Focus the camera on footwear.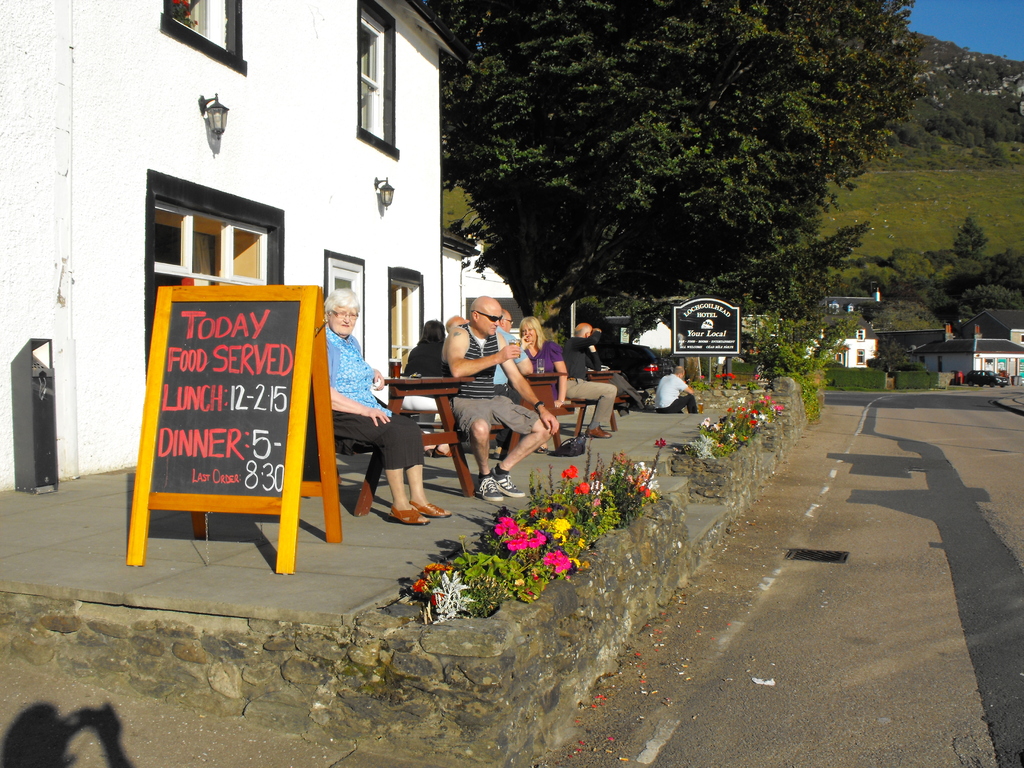
Focus region: left=493, top=445, right=511, bottom=461.
